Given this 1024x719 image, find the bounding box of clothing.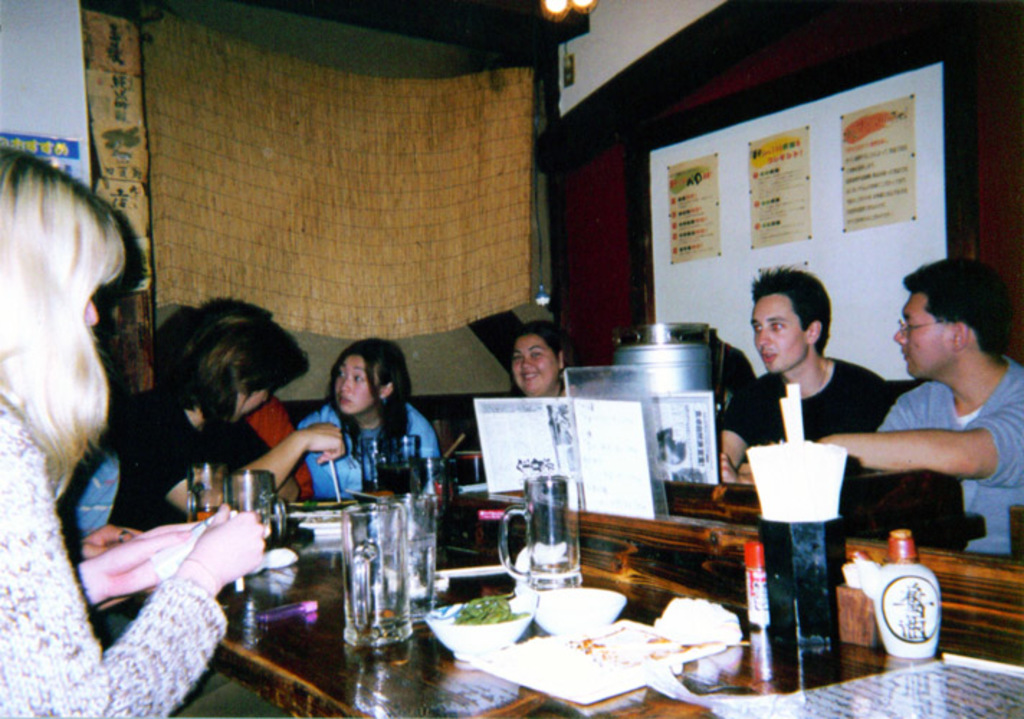
[716, 365, 892, 444].
